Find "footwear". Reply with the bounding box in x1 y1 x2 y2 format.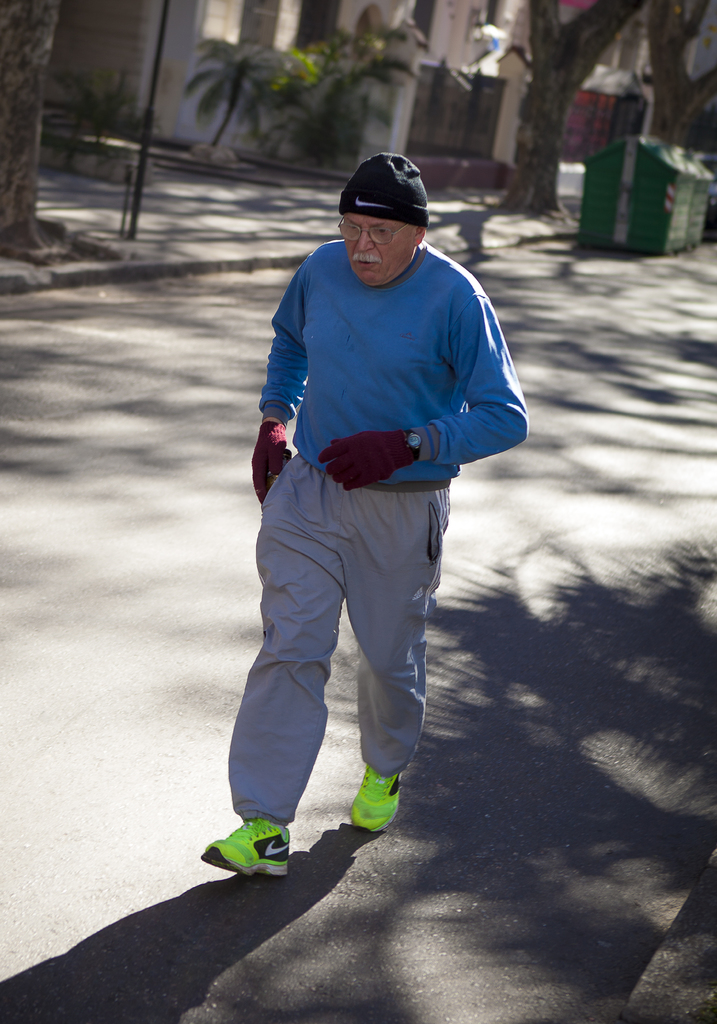
207 820 291 892.
